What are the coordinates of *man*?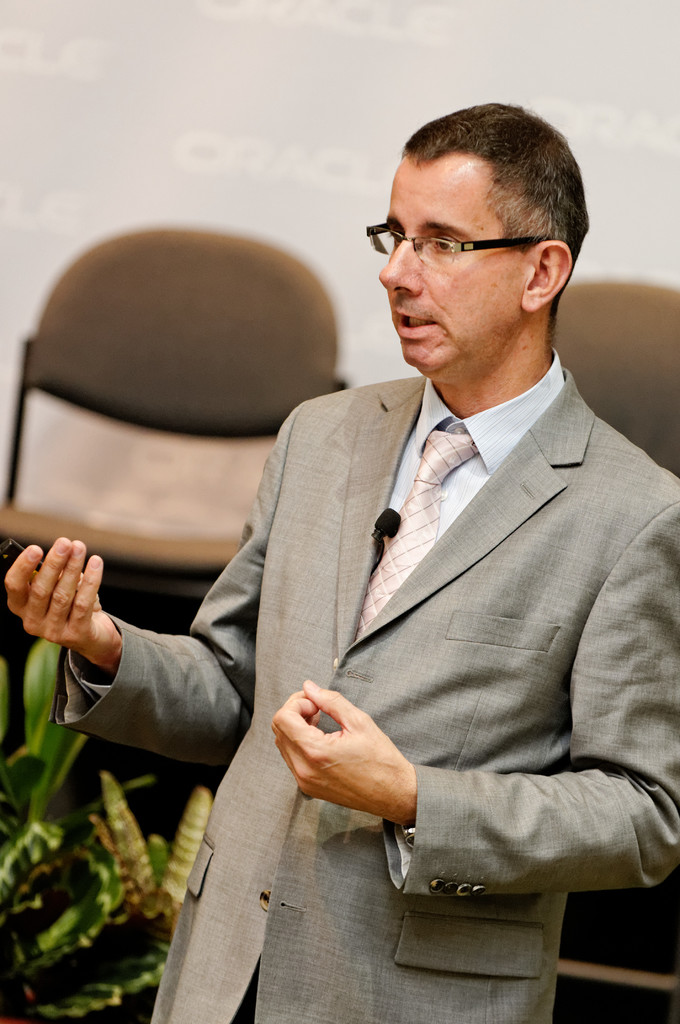
69, 160, 604, 980.
